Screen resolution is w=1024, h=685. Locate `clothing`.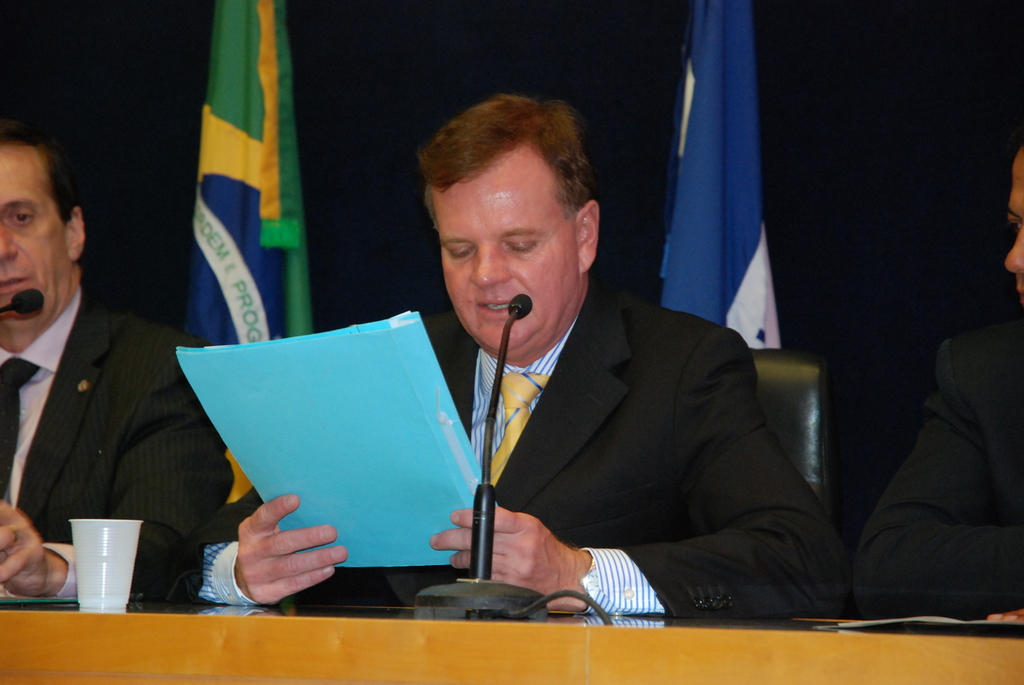
left=0, top=283, right=250, bottom=606.
